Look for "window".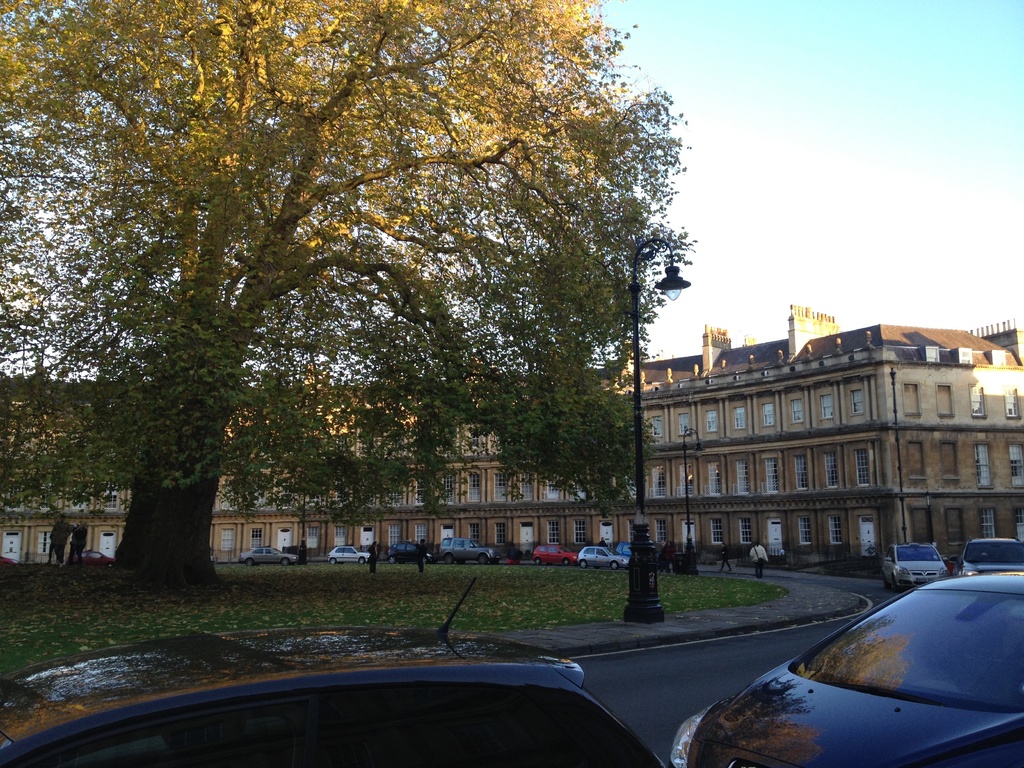
Found: box=[818, 392, 835, 417].
